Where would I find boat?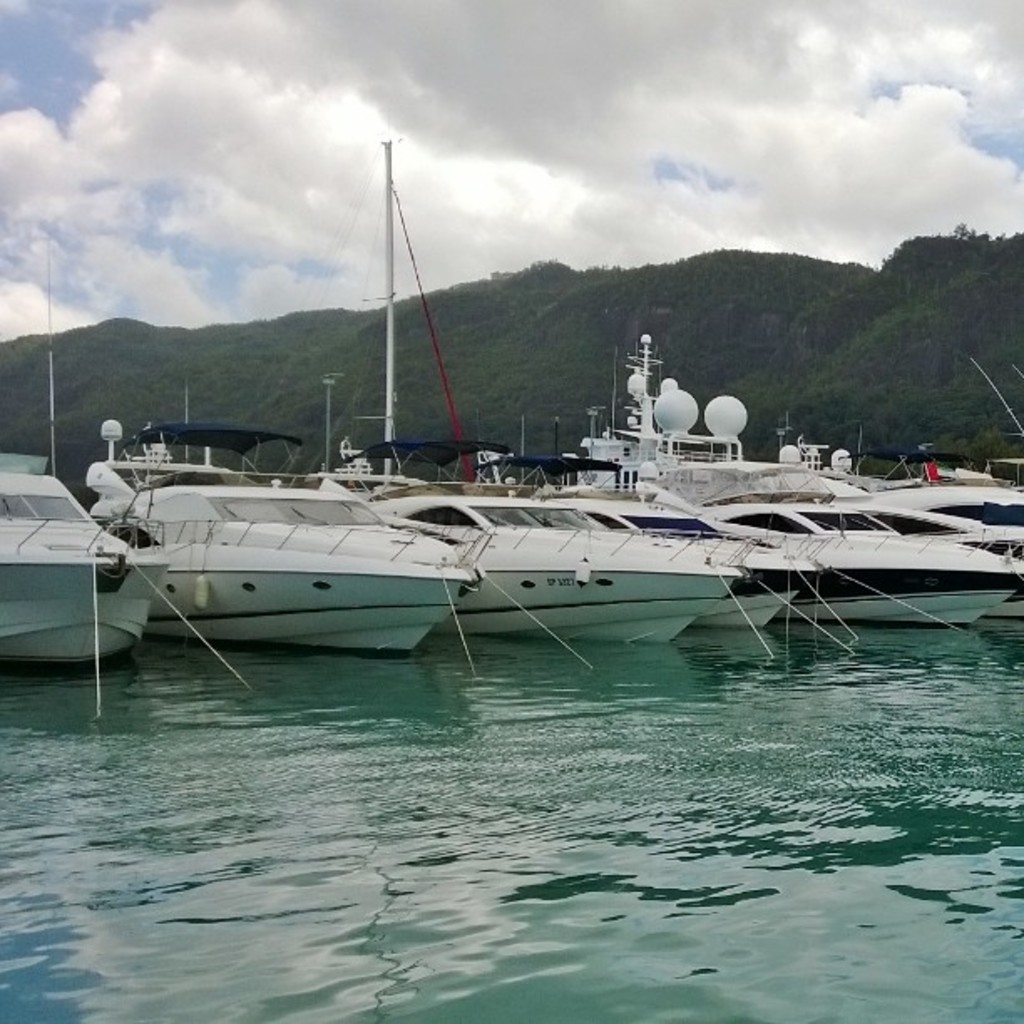
At region(44, 249, 472, 668).
